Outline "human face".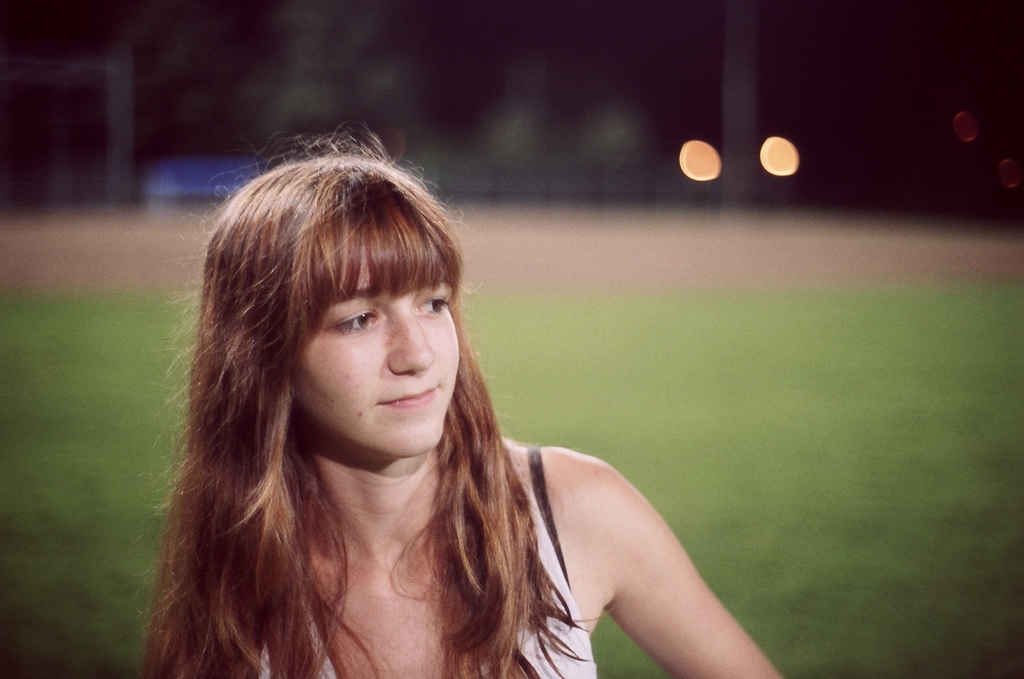
Outline: bbox(282, 214, 462, 458).
